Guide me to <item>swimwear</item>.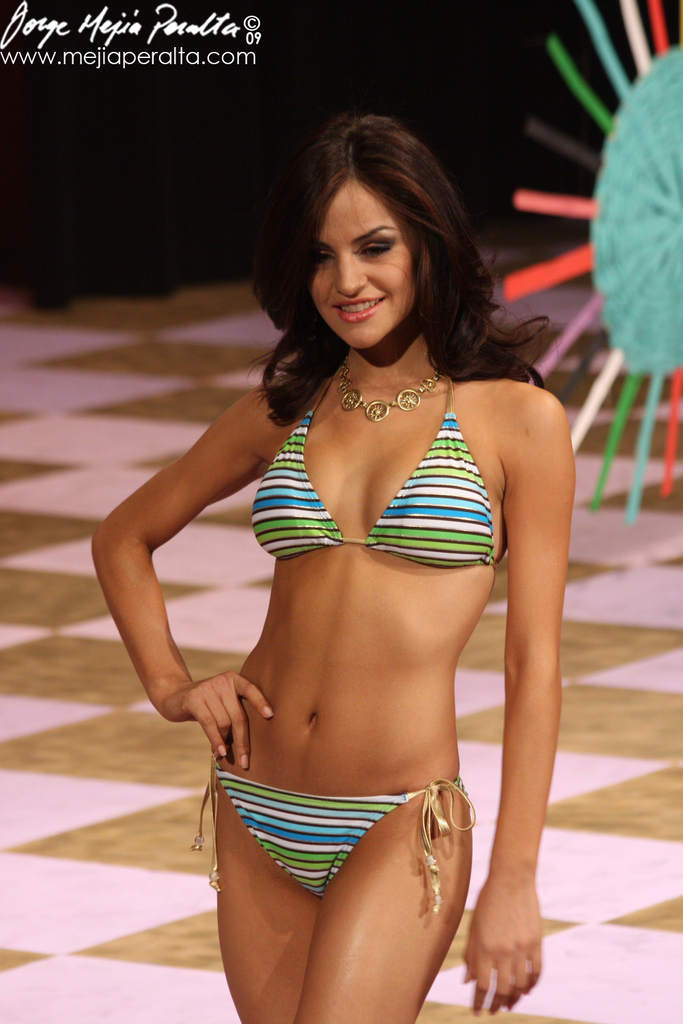
Guidance: {"x1": 192, "y1": 755, "x2": 477, "y2": 918}.
